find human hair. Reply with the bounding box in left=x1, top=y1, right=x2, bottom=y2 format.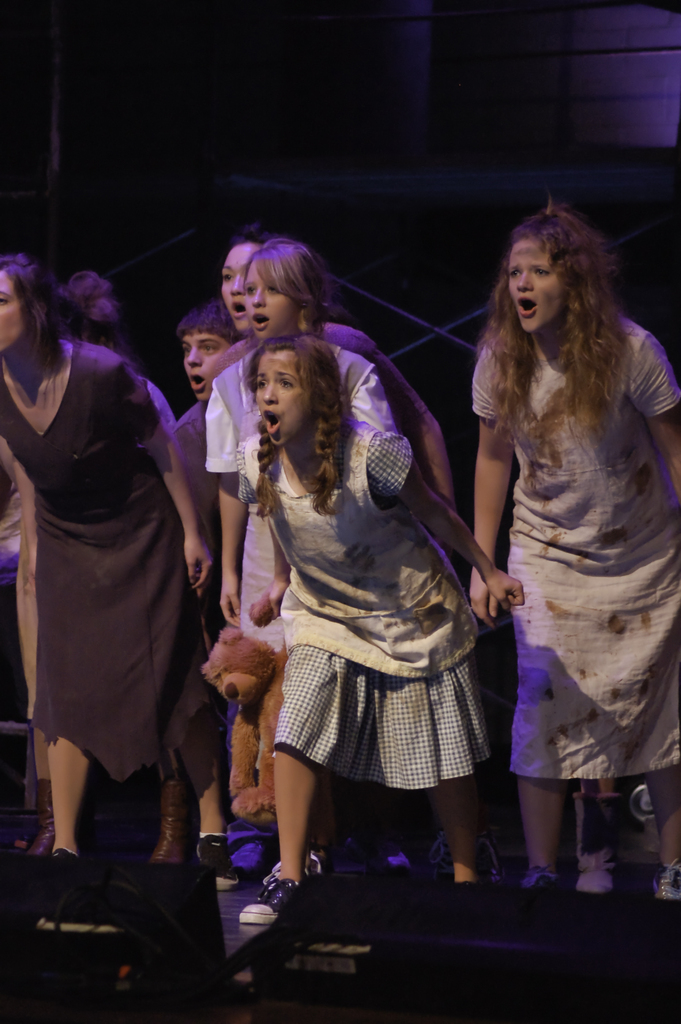
left=248, top=241, right=334, bottom=332.
